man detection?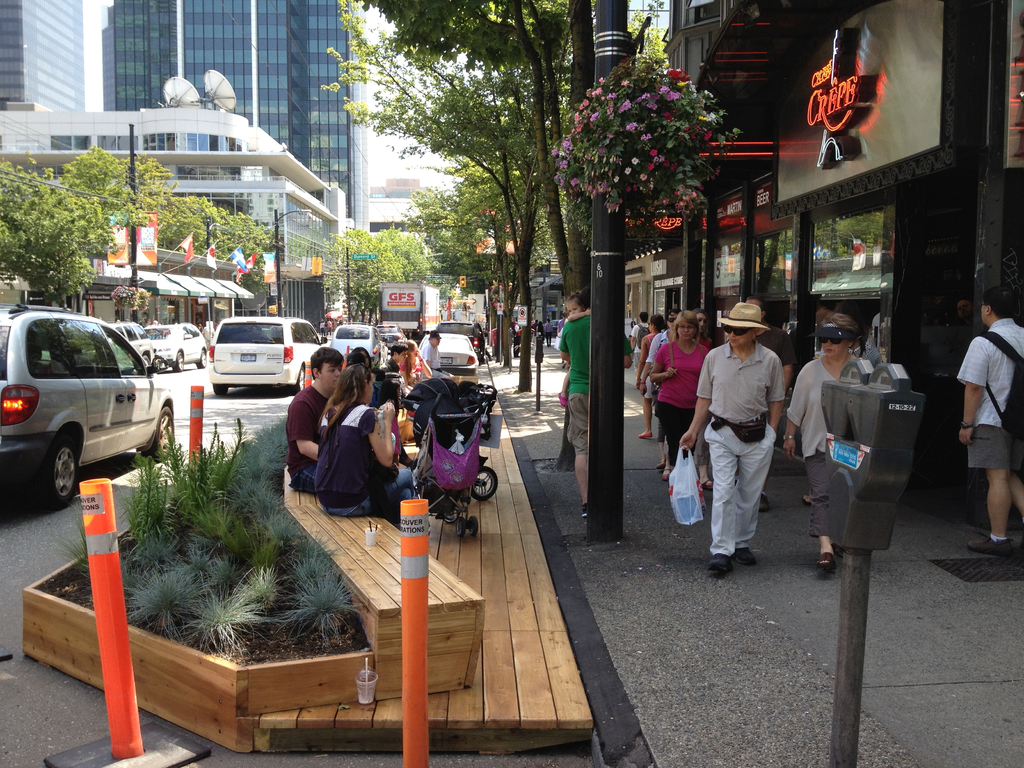
bbox=[957, 282, 1023, 555]
